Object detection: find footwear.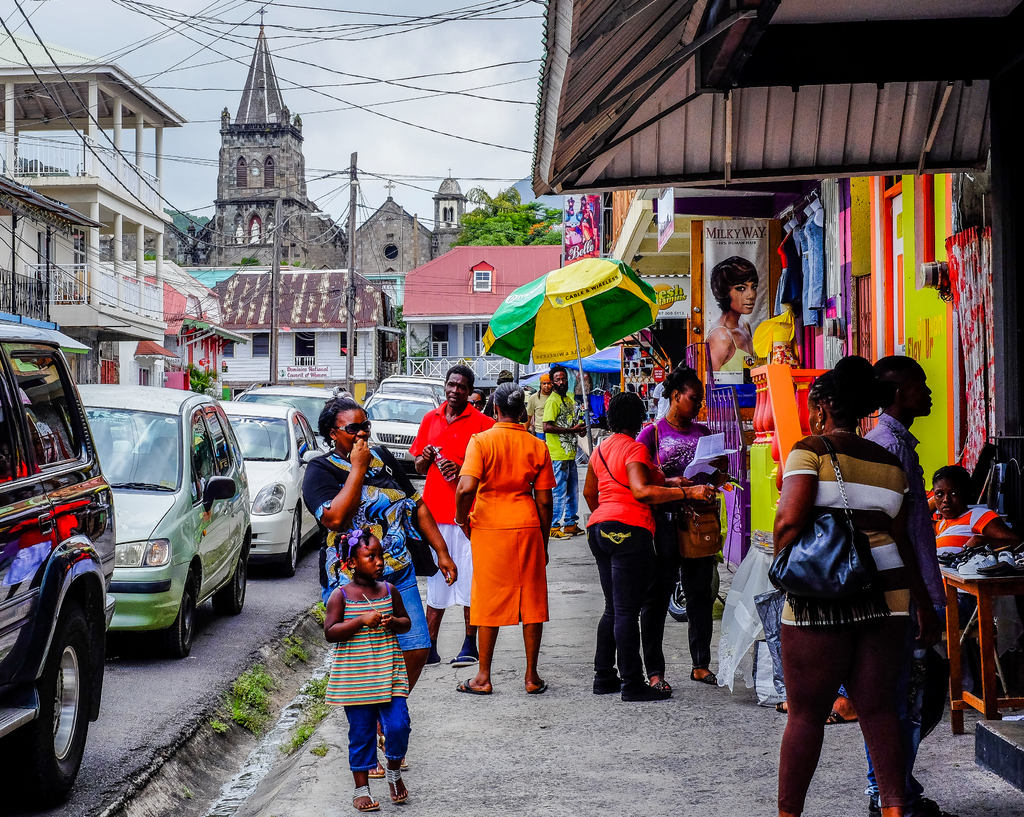
detection(452, 678, 492, 698).
